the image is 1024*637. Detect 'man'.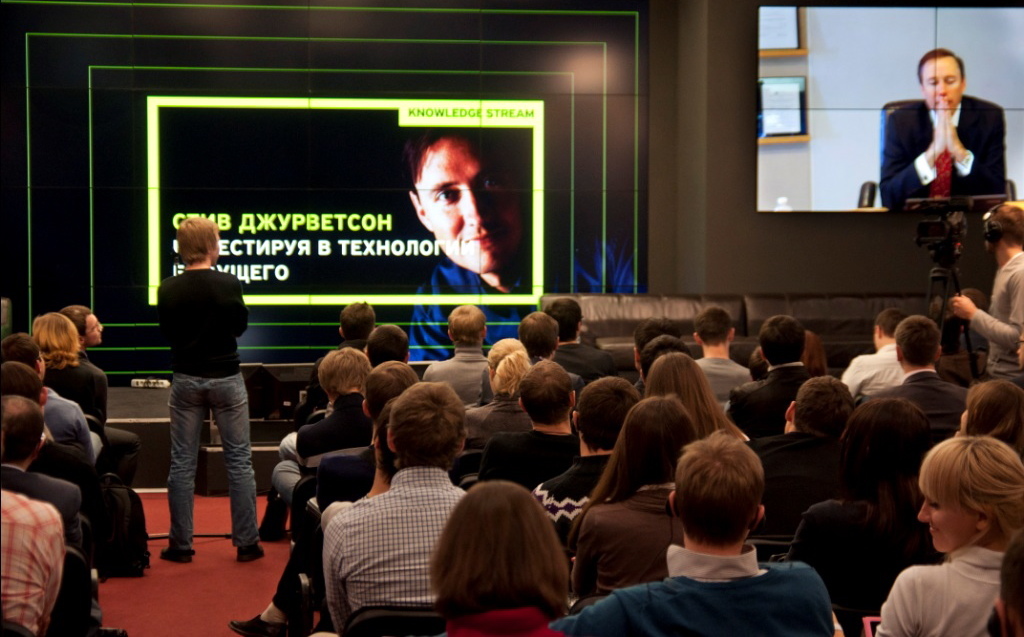
Detection: bbox=[754, 379, 846, 536].
